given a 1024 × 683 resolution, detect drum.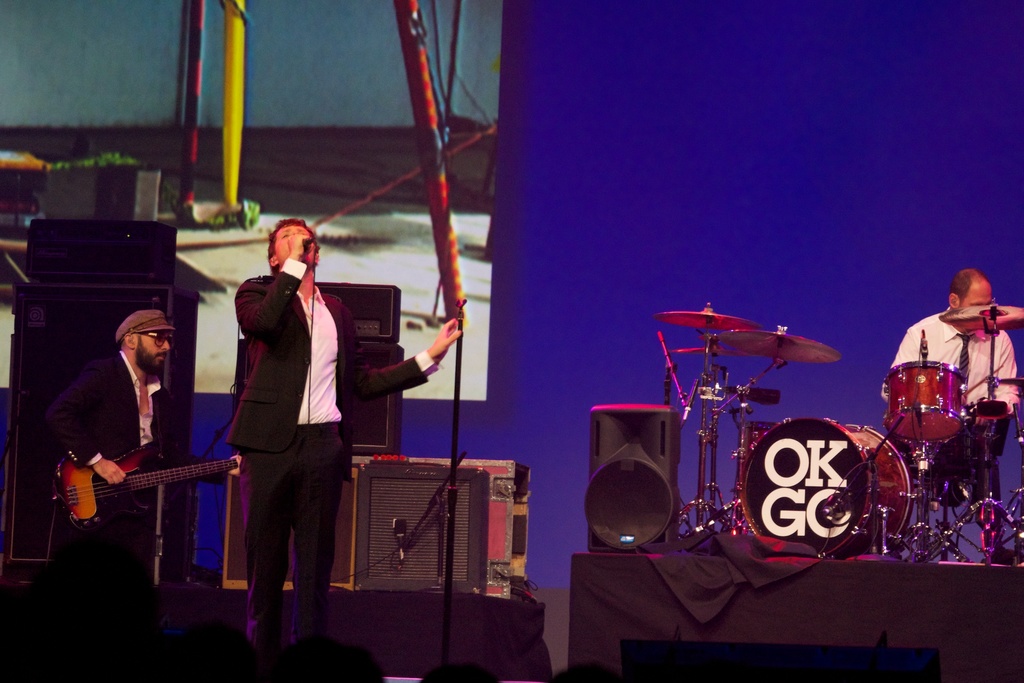
<region>884, 359, 966, 443</region>.
